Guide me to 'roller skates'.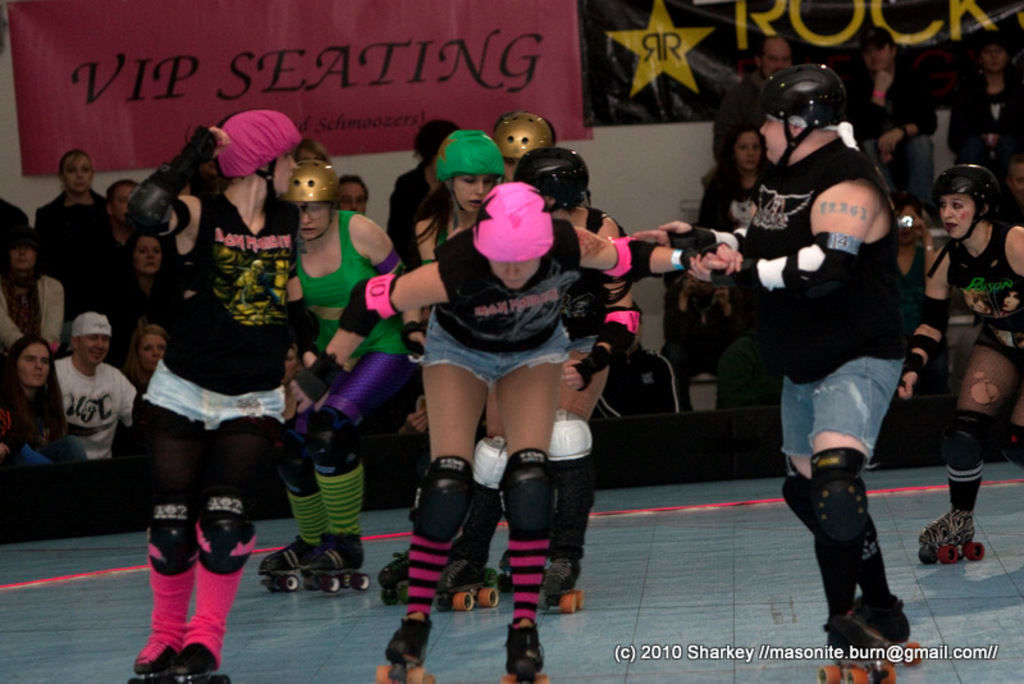
Guidance: 846/598/924/670.
